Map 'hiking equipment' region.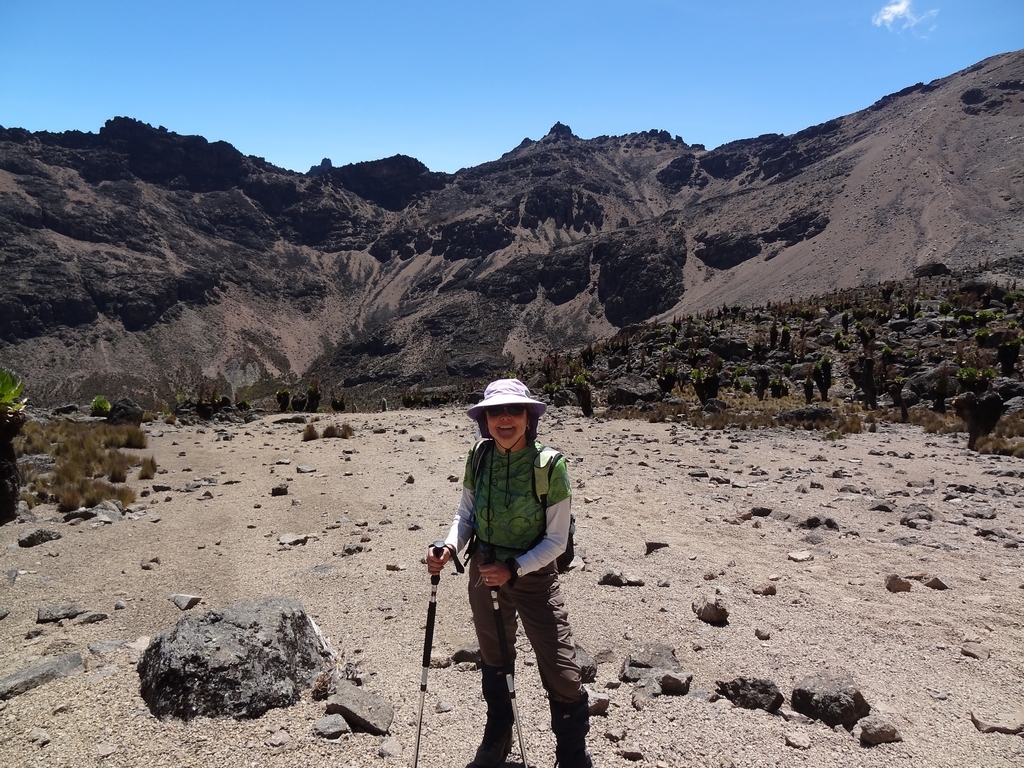
Mapped to x1=468, y1=435, x2=579, y2=570.
